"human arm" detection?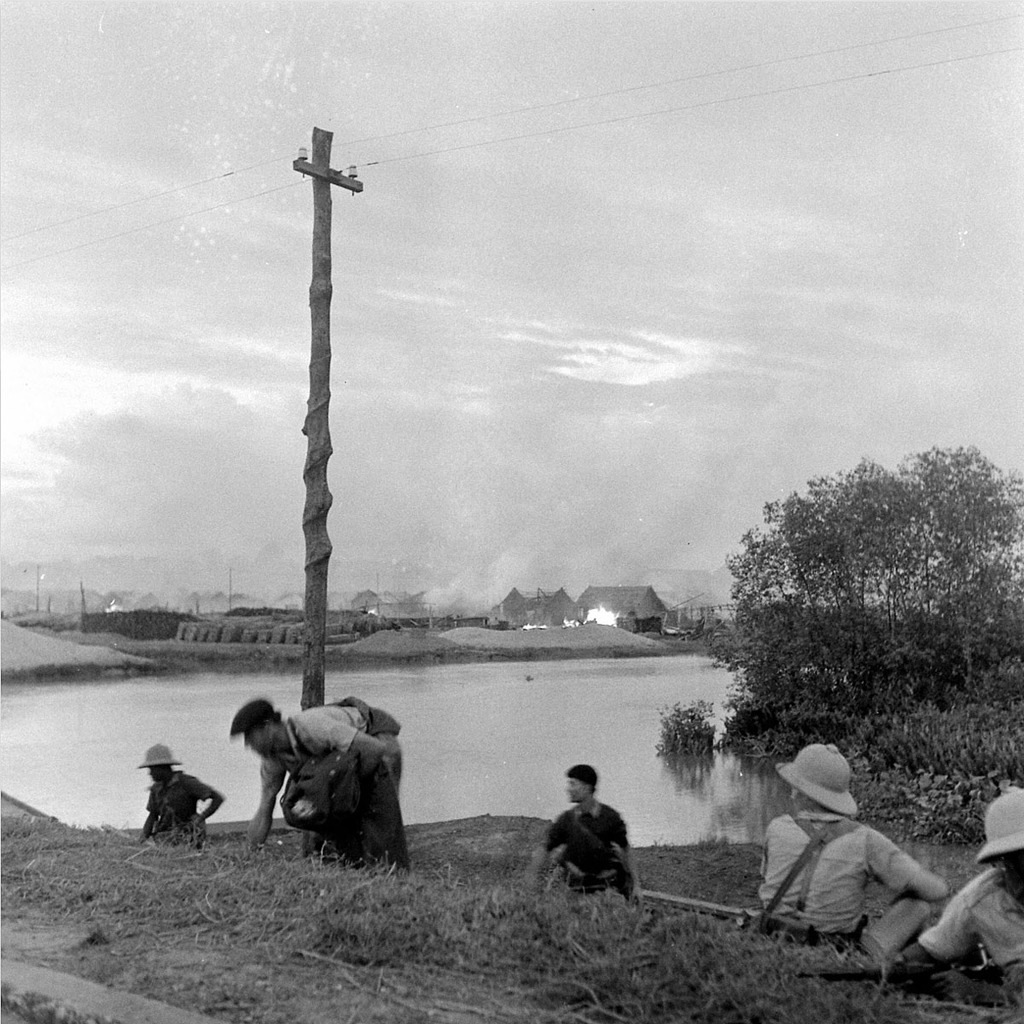
x1=893 y1=893 x2=979 y2=967
